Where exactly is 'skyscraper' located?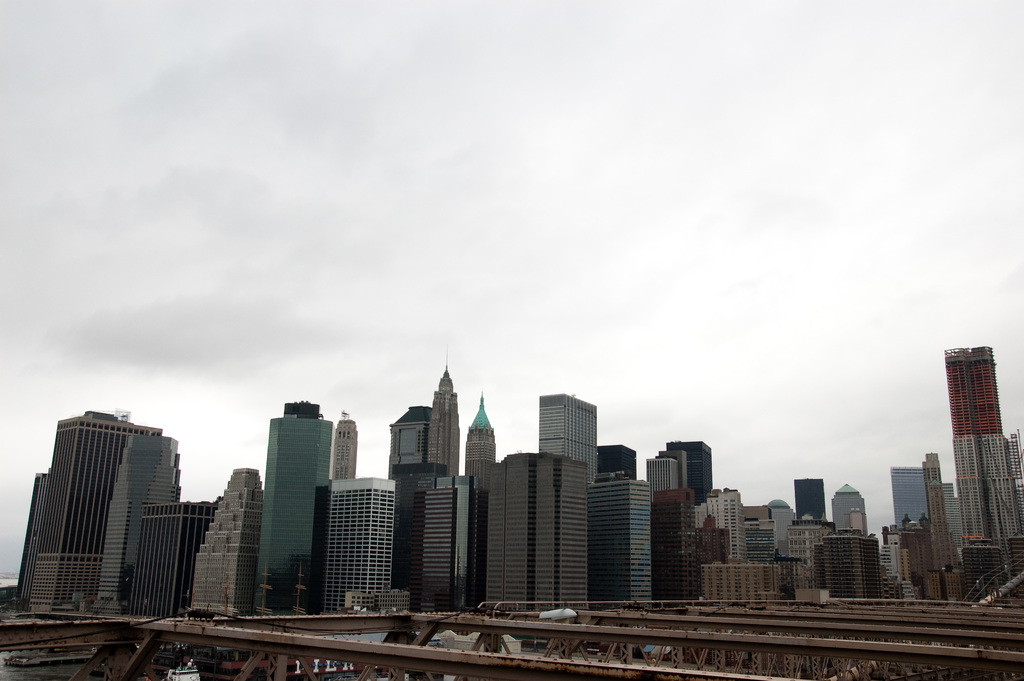
Its bounding box is l=638, t=457, r=676, b=497.
